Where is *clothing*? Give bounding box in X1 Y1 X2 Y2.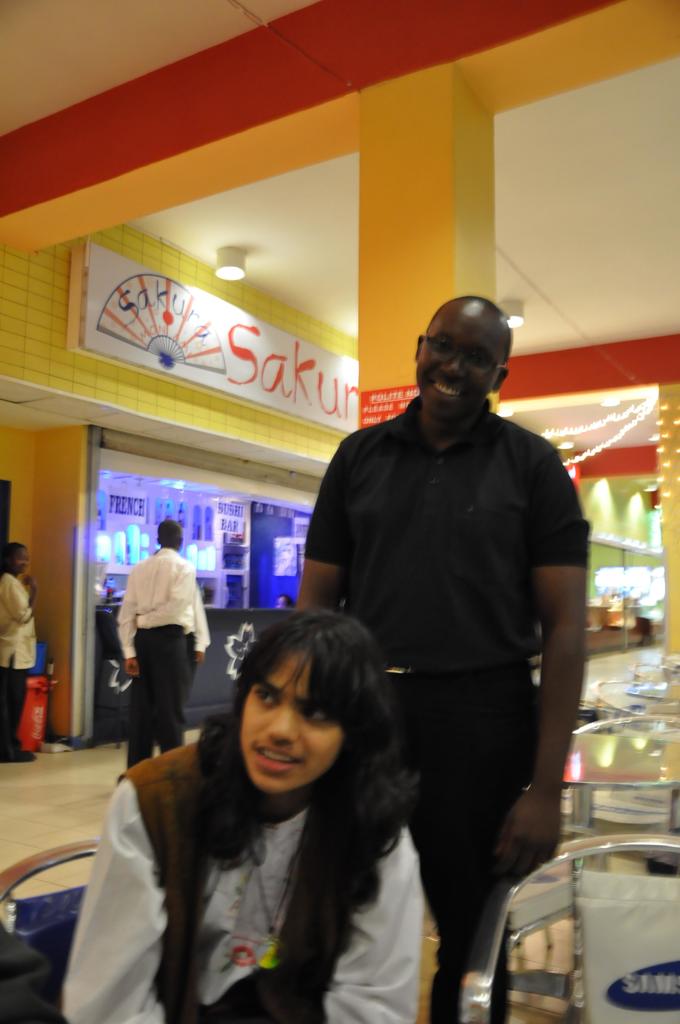
299 392 588 1023.
